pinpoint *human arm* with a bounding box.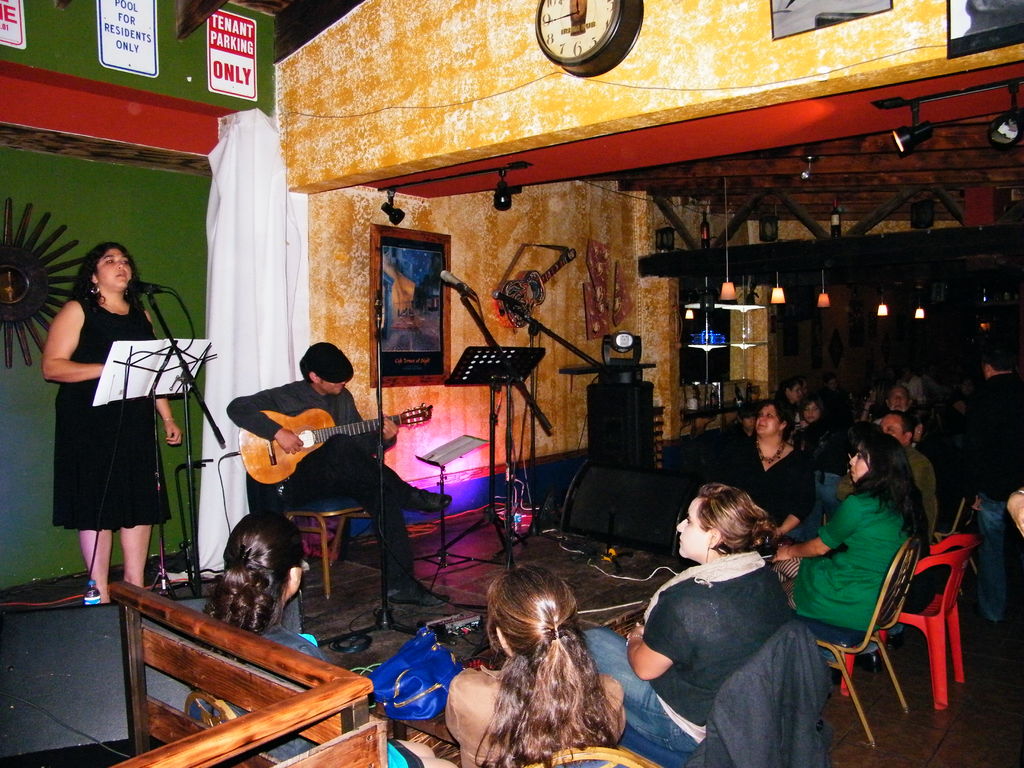
bbox=[999, 479, 1023, 550].
